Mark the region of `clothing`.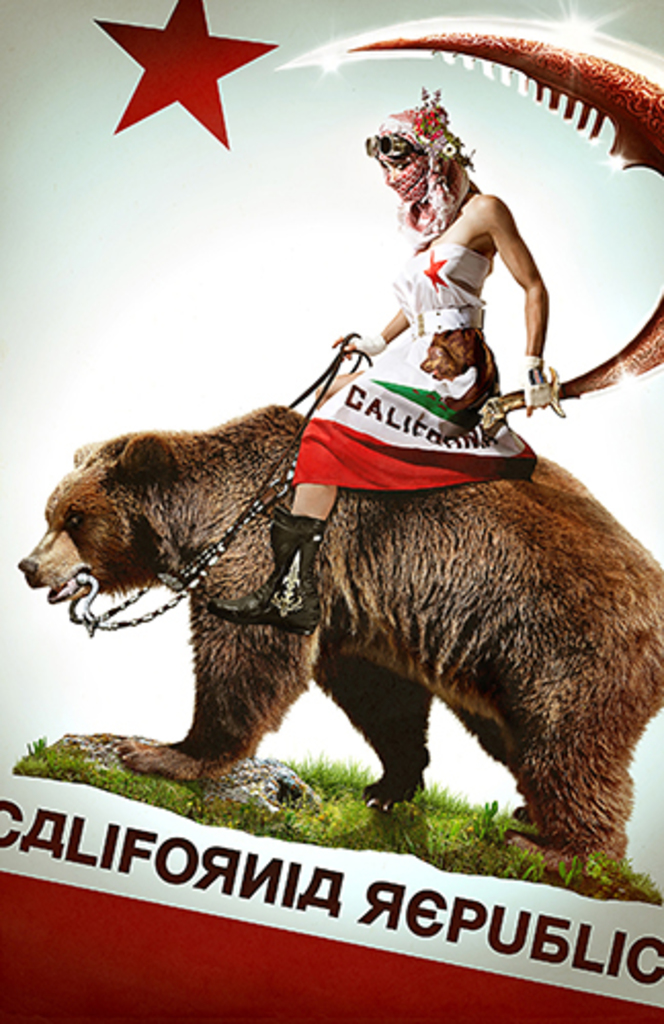
Region: 293:242:539:492.
